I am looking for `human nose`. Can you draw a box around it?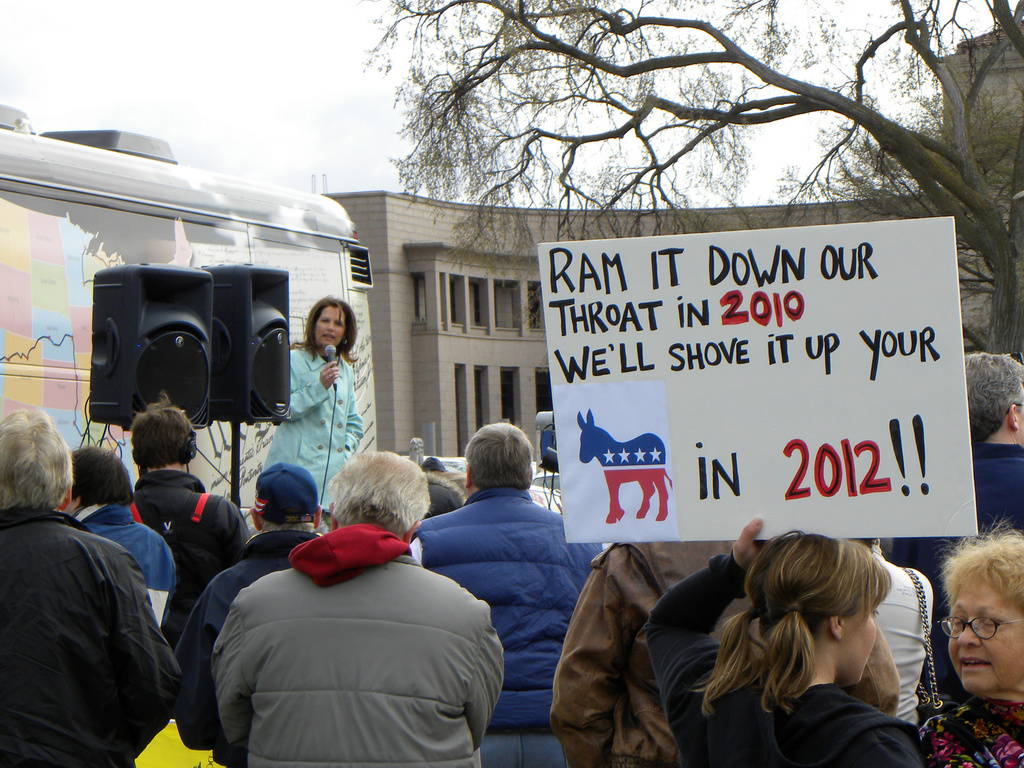
Sure, the bounding box is 956,622,983,651.
